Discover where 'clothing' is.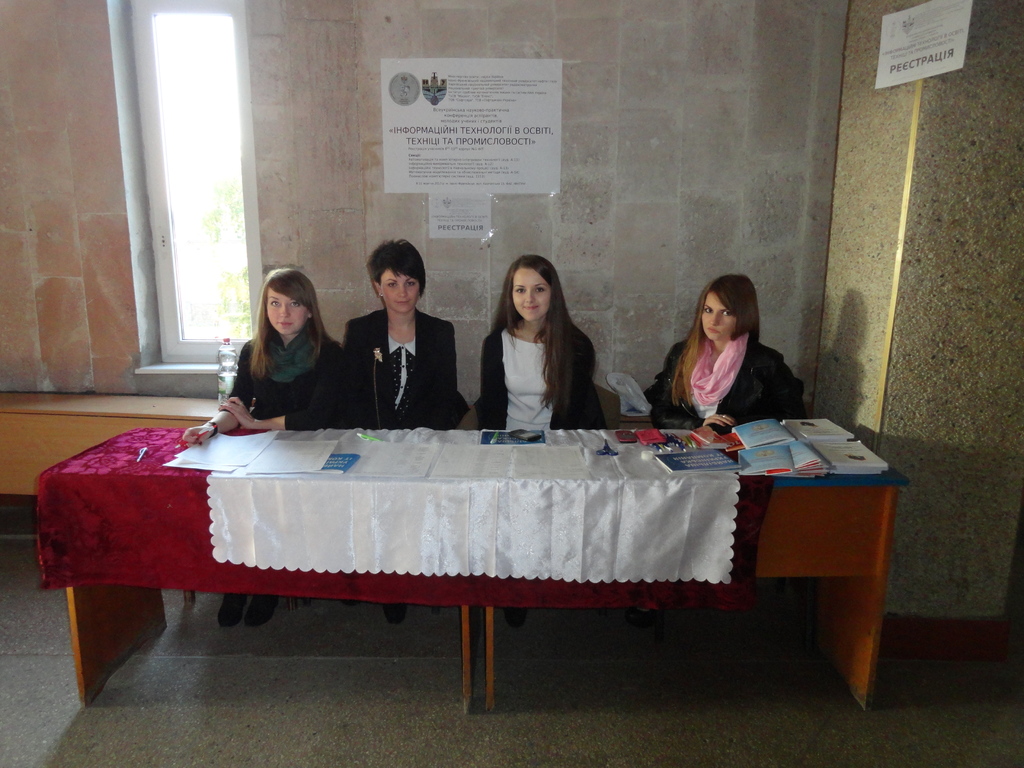
Discovered at x1=650, y1=331, x2=807, y2=433.
